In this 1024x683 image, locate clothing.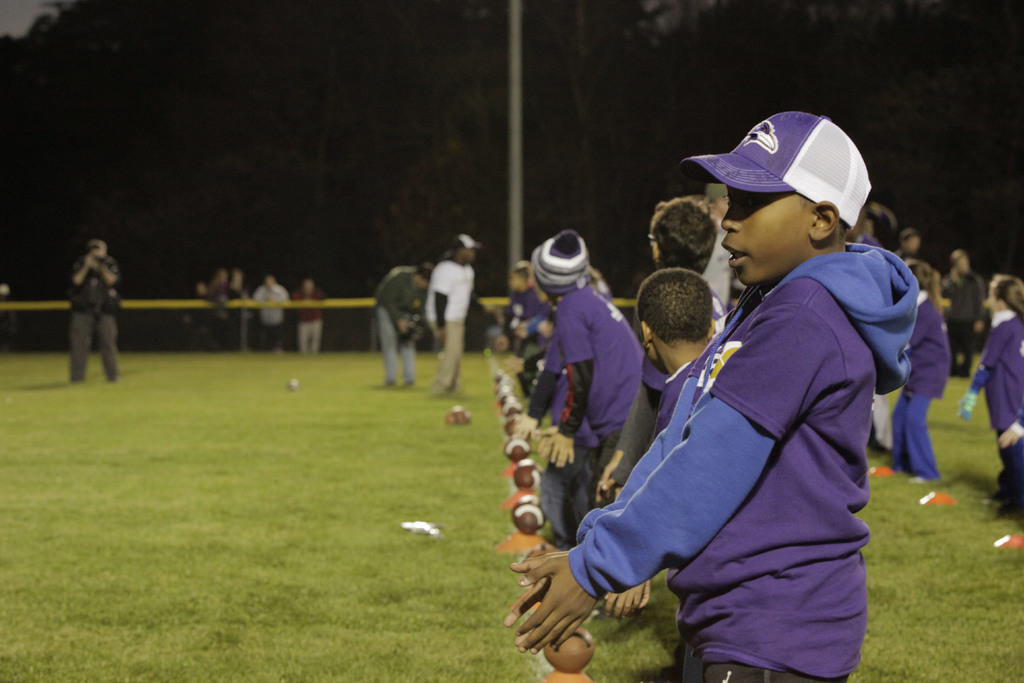
Bounding box: 372/268/422/383.
